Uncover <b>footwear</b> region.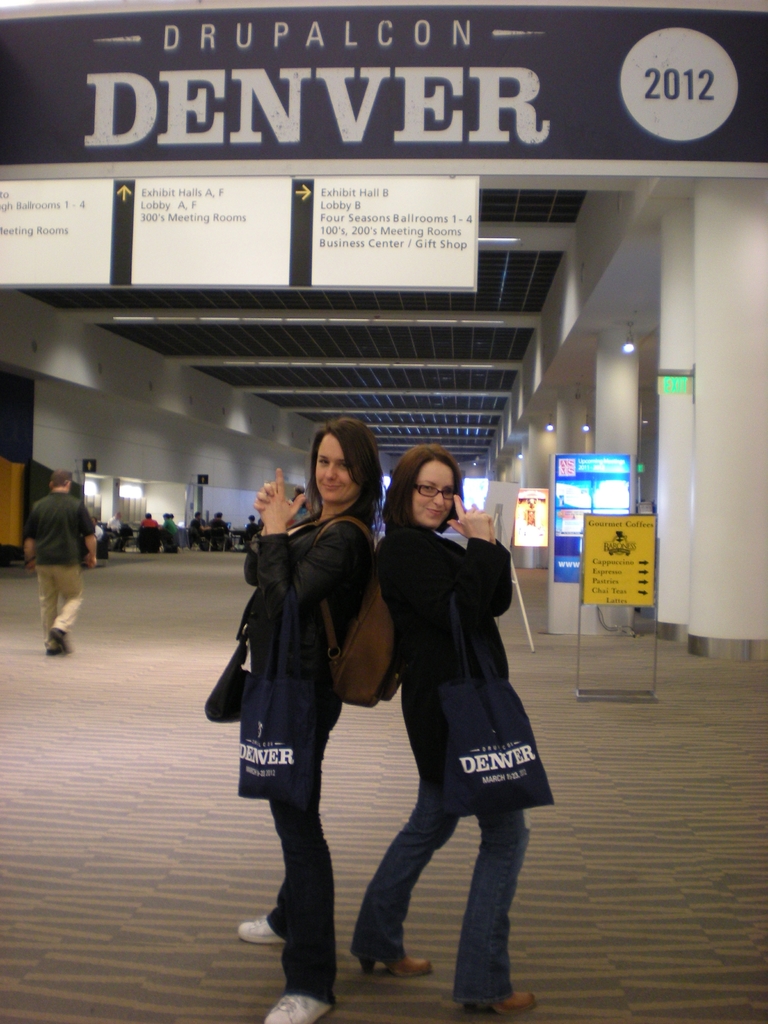
Uncovered: select_region(56, 620, 72, 652).
